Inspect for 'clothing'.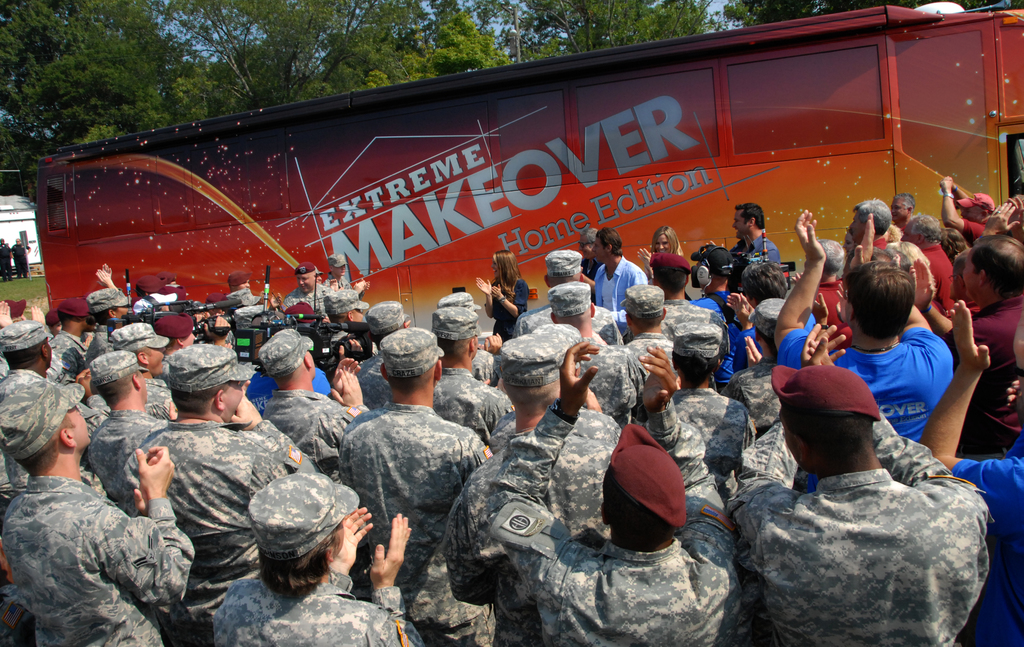
Inspection: bbox(324, 401, 512, 646).
